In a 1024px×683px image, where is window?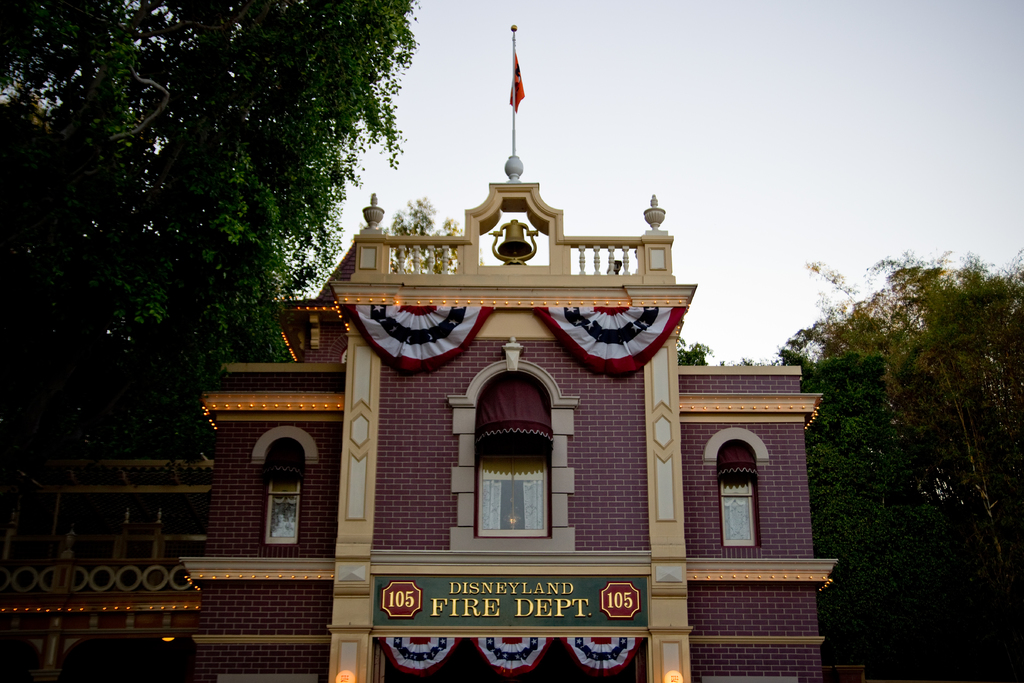
bbox(268, 478, 301, 548).
